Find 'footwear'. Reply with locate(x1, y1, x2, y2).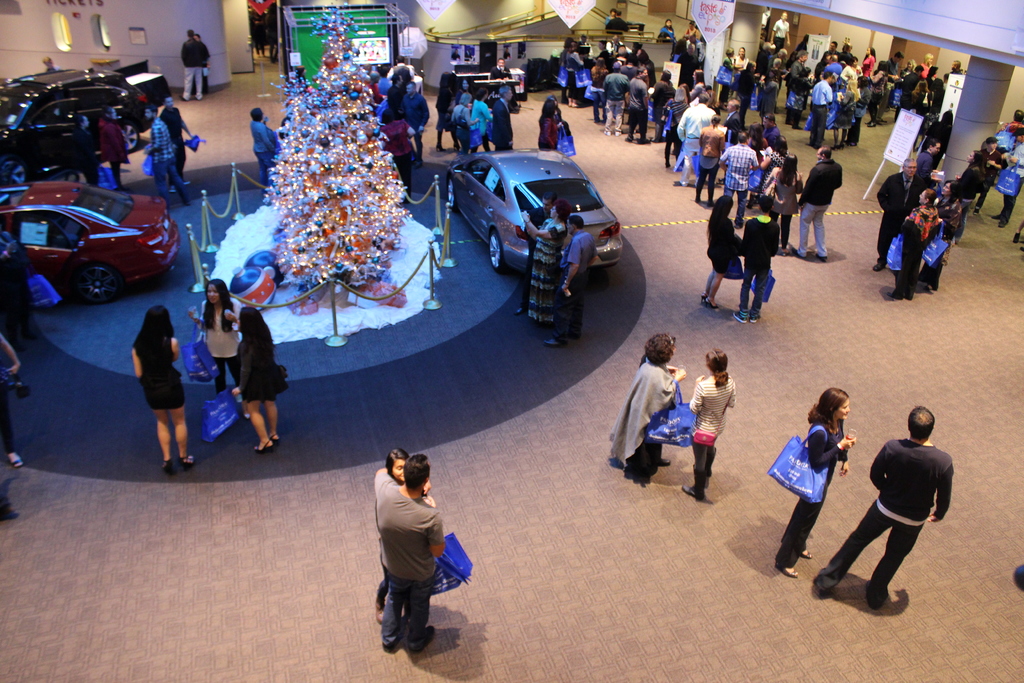
locate(181, 196, 190, 208).
